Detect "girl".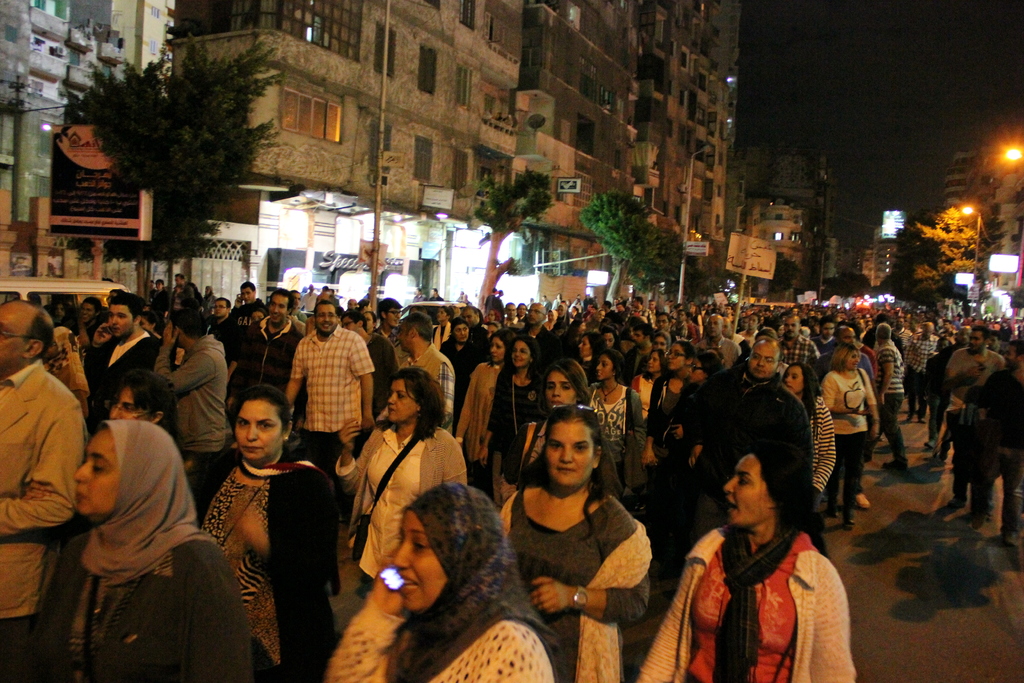
Detected at (x1=496, y1=422, x2=680, y2=681).
